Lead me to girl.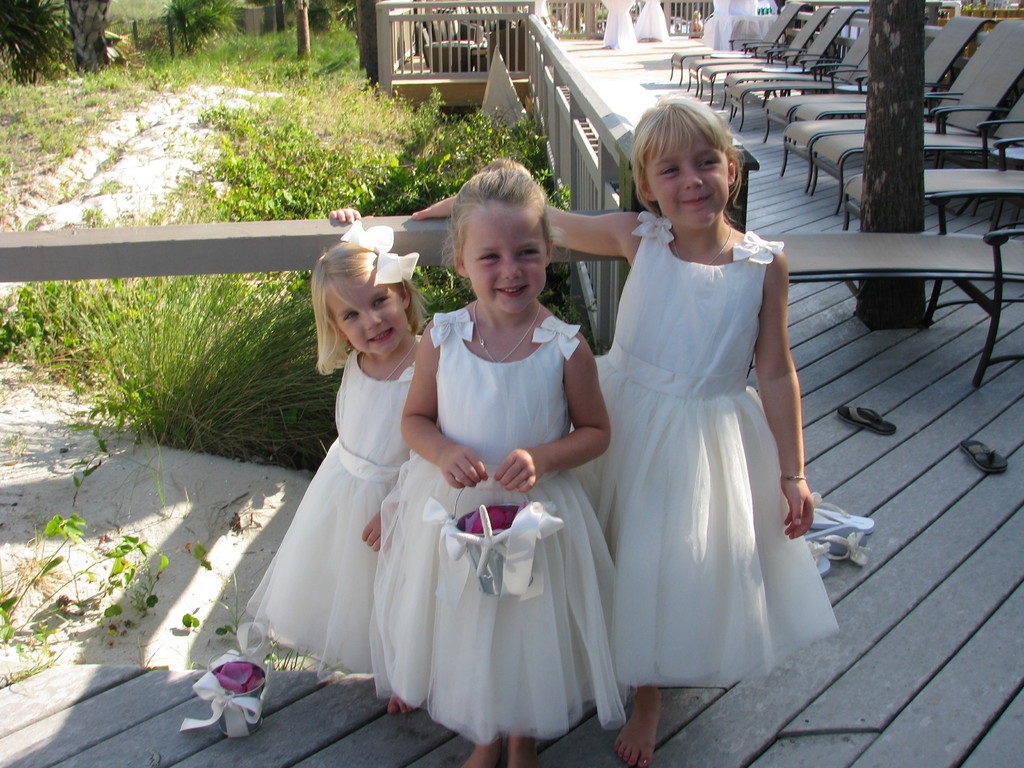
Lead to box(383, 154, 638, 767).
